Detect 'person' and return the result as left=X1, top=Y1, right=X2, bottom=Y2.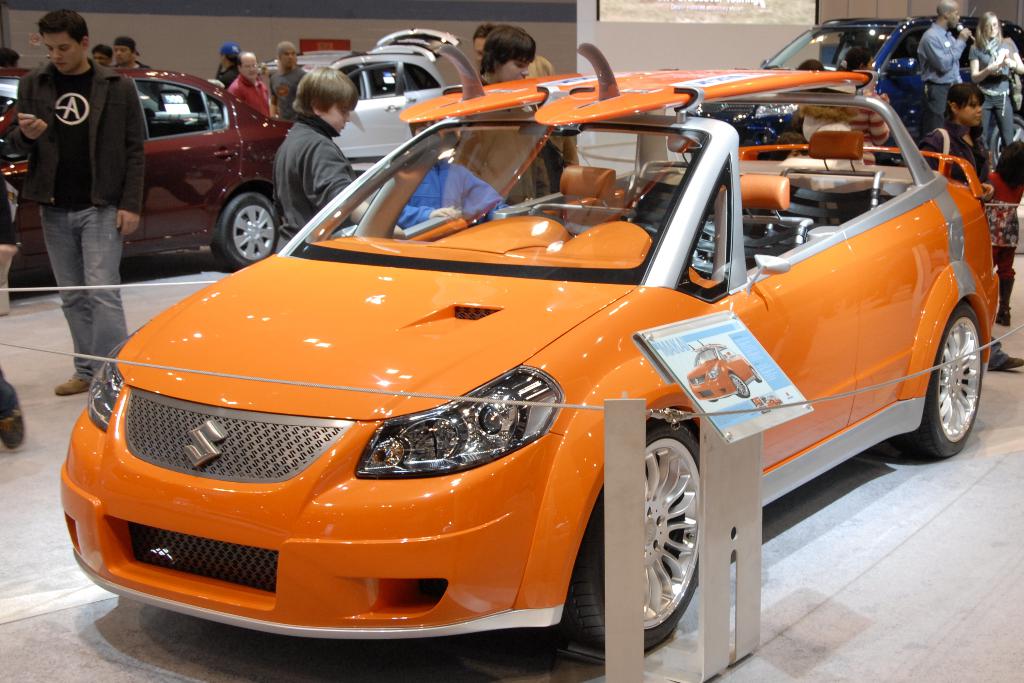
left=16, top=0, right=141, bottom=397.
